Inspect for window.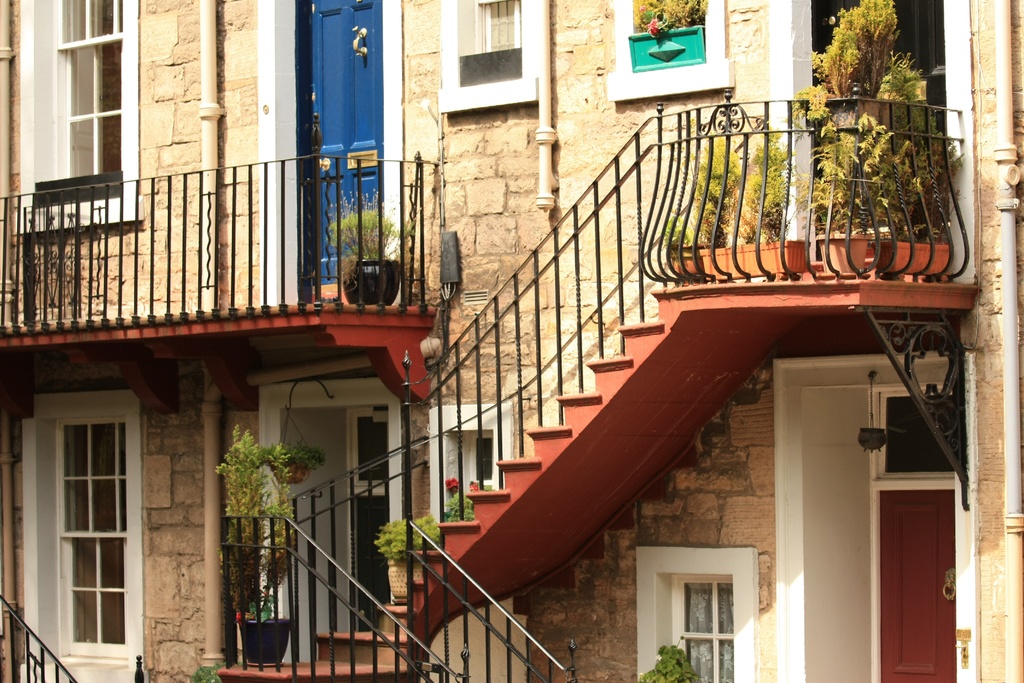
Inspection: (620,537,749,682).
